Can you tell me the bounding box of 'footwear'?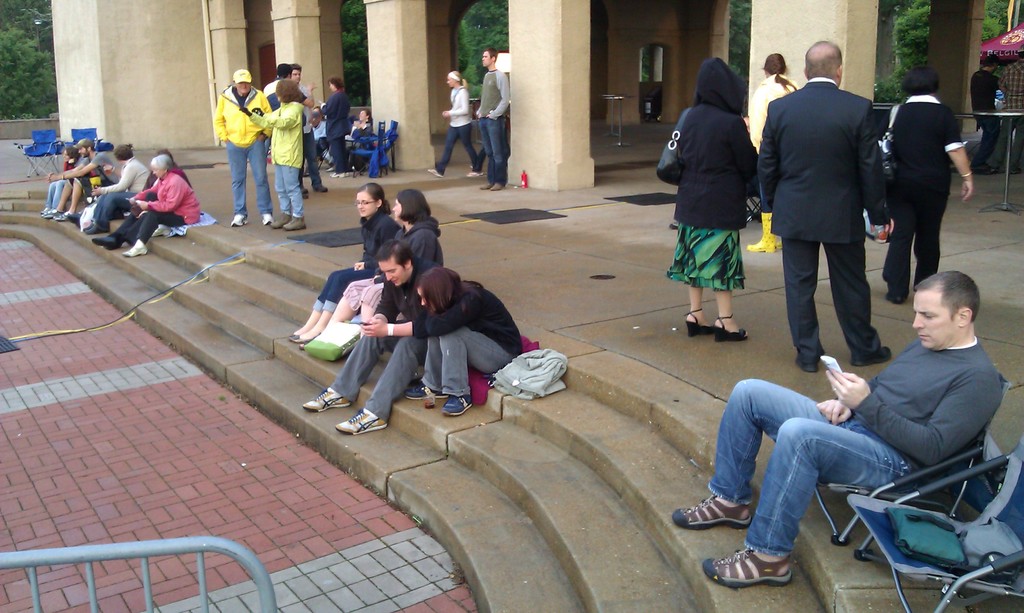
x1=680, y1=305, x2=716, y2=333.
